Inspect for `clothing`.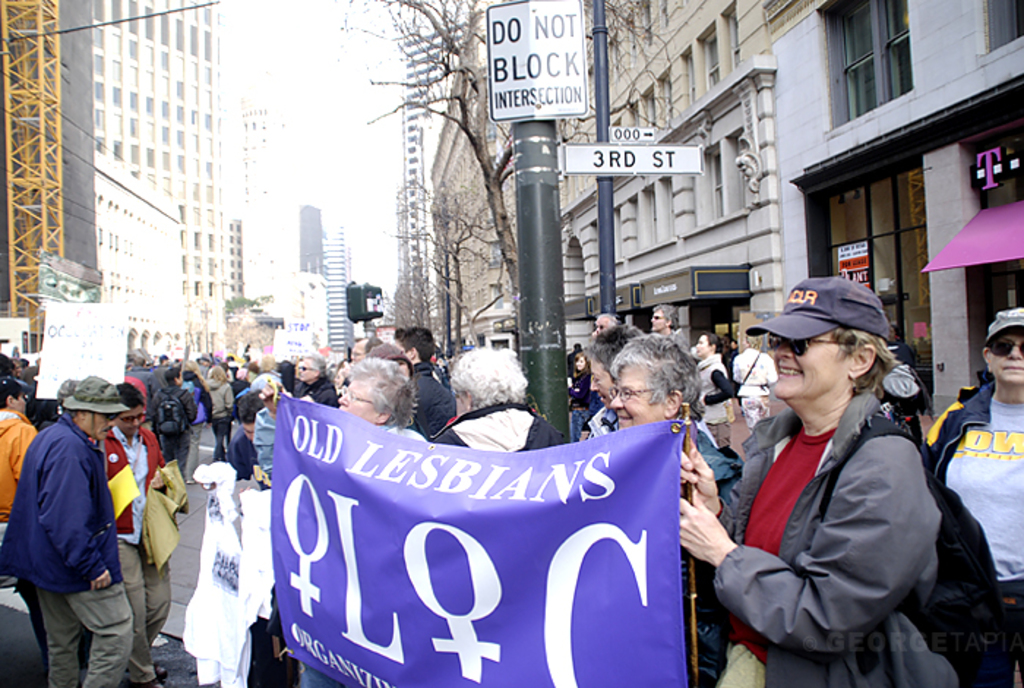
Inspection: <box>12,385,127,668</box>.
